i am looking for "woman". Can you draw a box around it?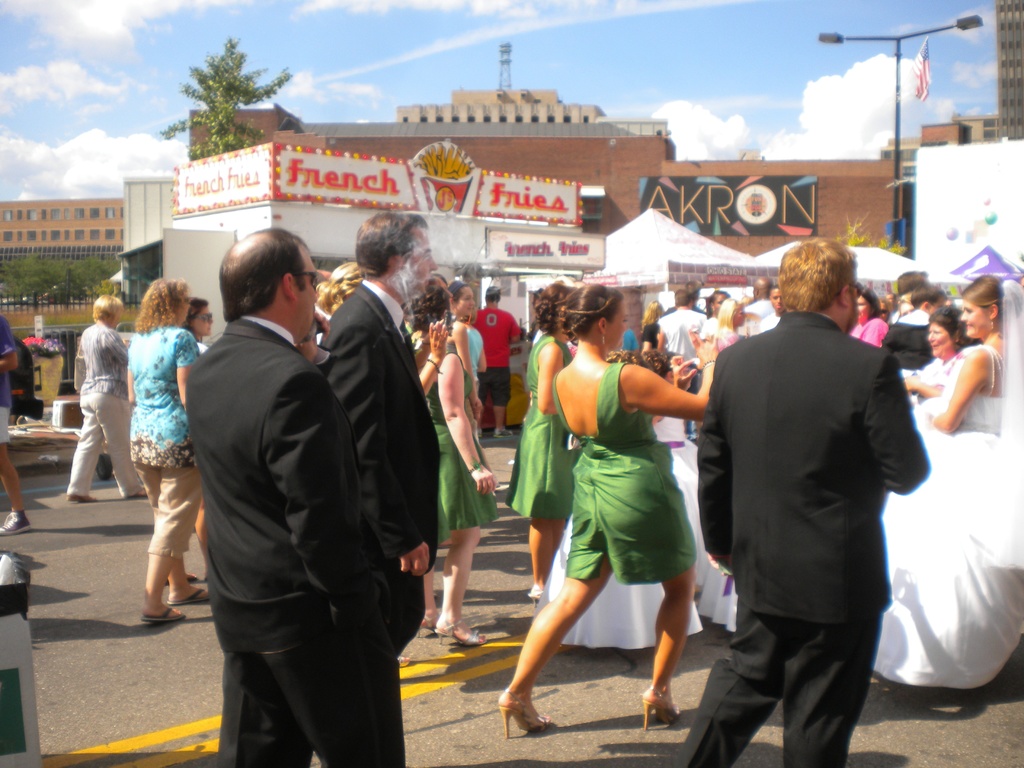
Sure, the bounding box is (x1=163, y1=300, x2=215, y2=589).
